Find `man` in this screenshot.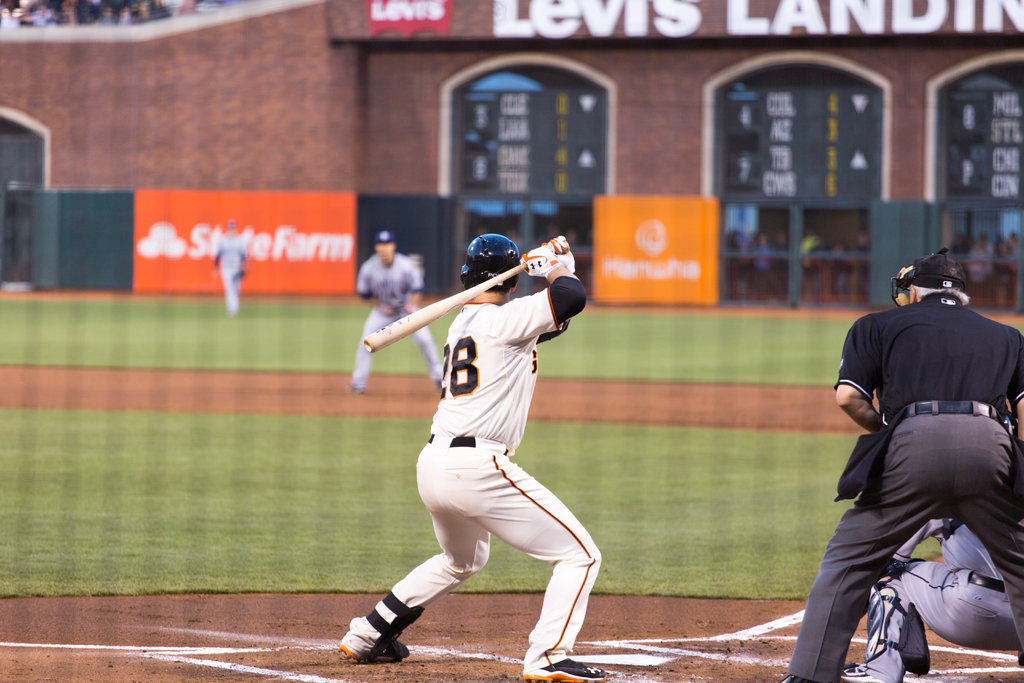
The bounding box for `man` is 765, 236, 1023, 682.
